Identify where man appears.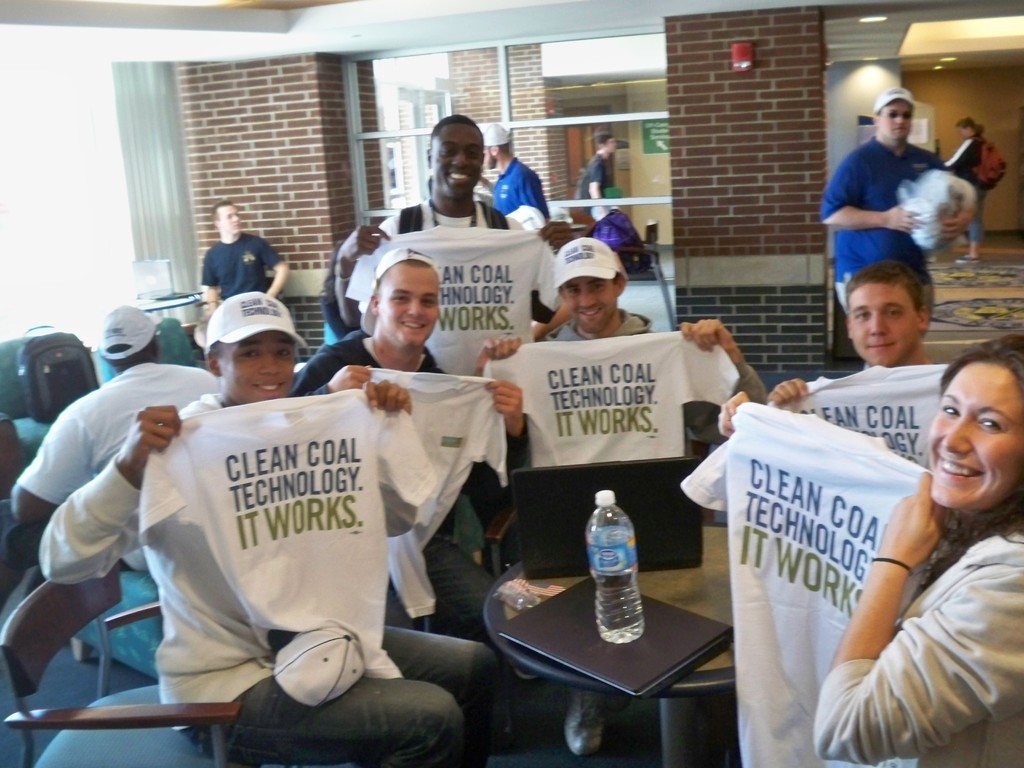
Appears at 7:303:217:573.
